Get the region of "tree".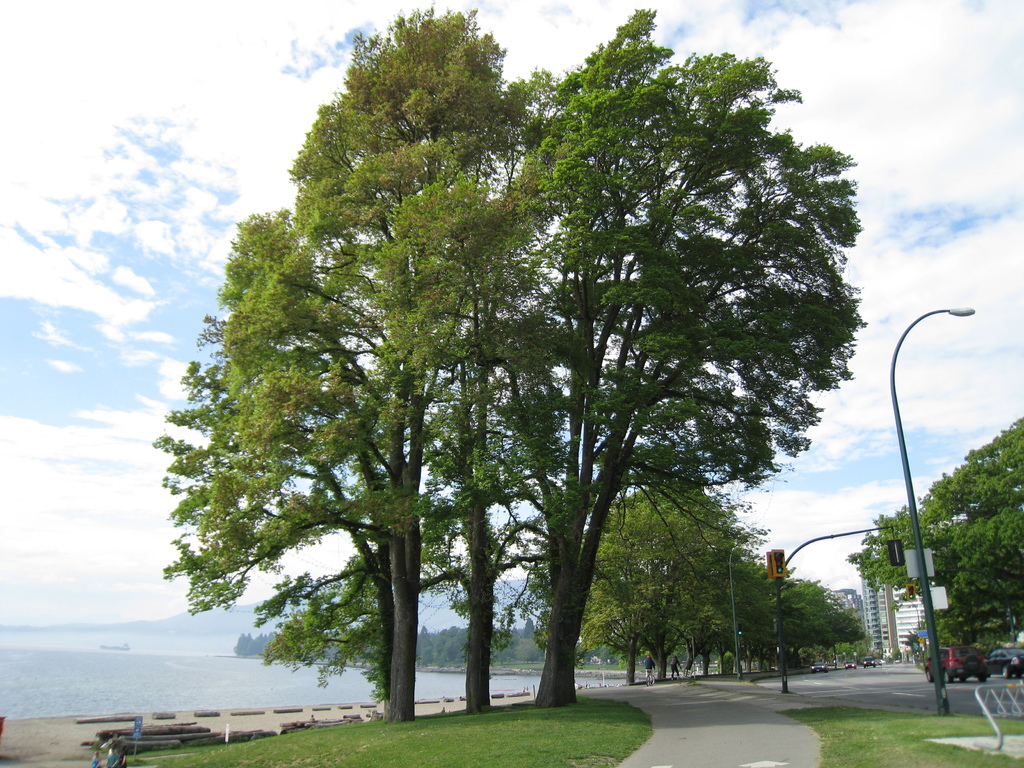
<box>840,414,1023,657</box>.
